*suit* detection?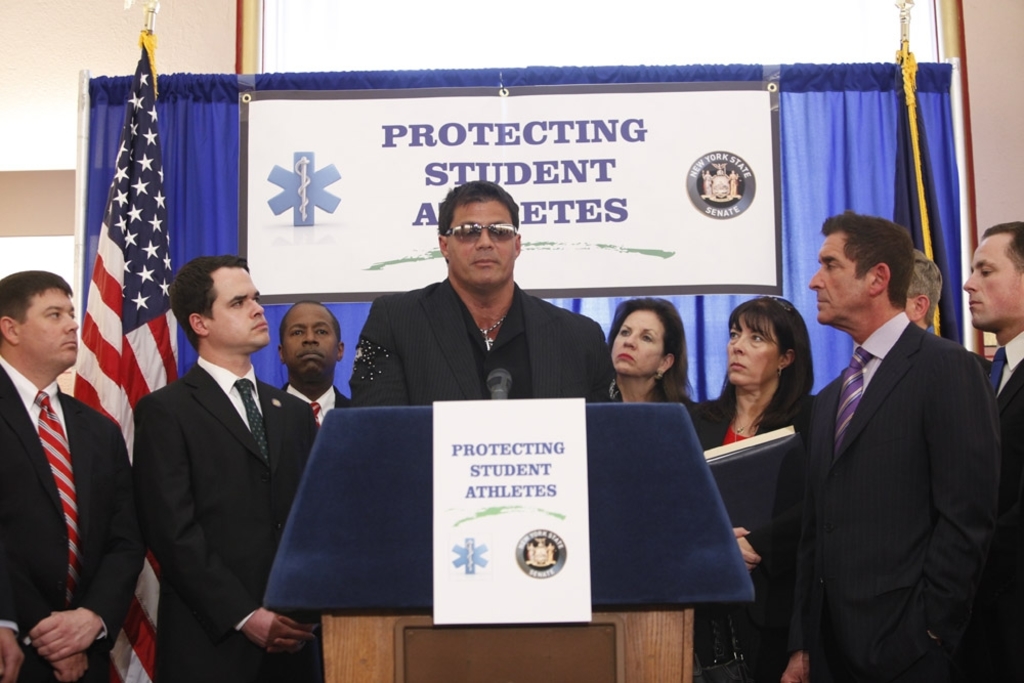
1:565:16:627
